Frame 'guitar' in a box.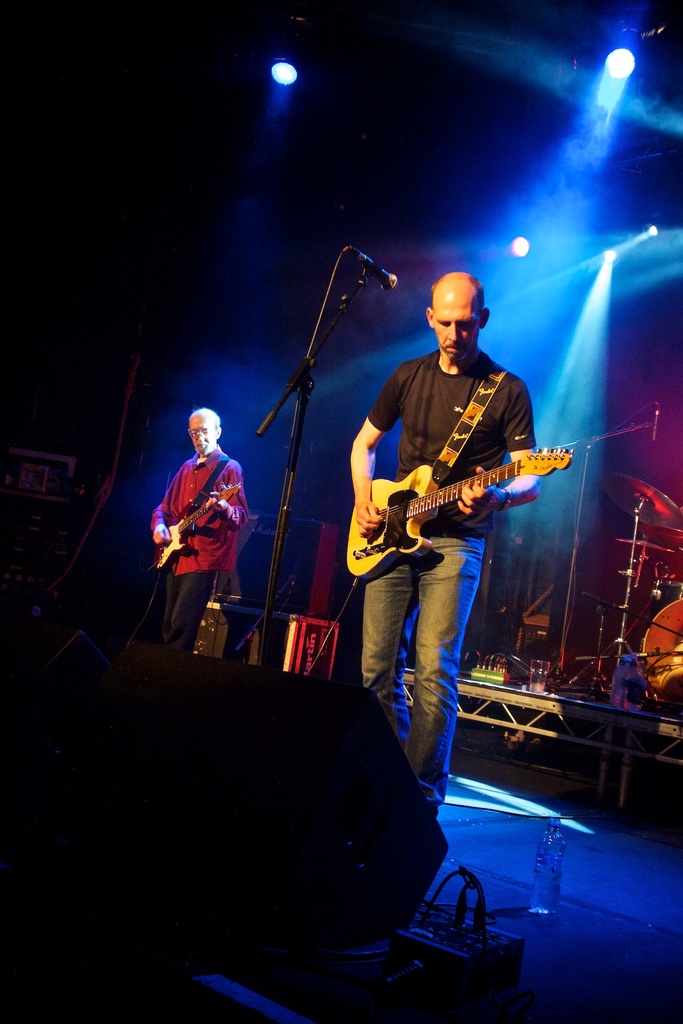
338,432,564,567.
